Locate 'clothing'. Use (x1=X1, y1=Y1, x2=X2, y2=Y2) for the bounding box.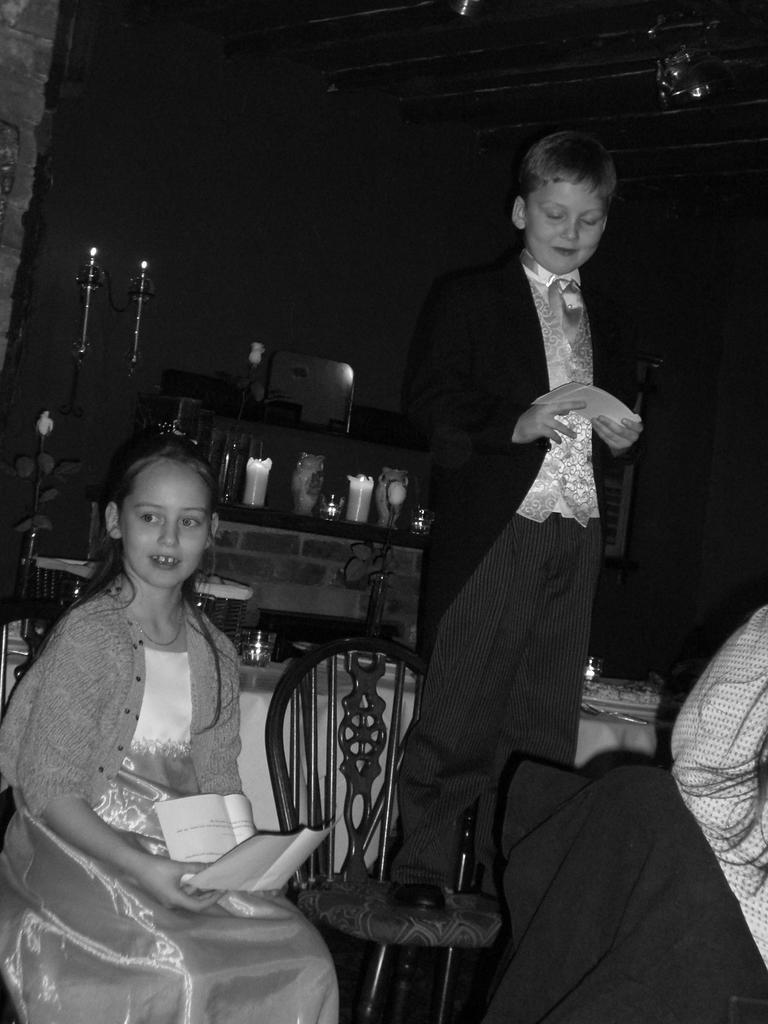
(x1=417, y1=199, x2=658, y2=889).
